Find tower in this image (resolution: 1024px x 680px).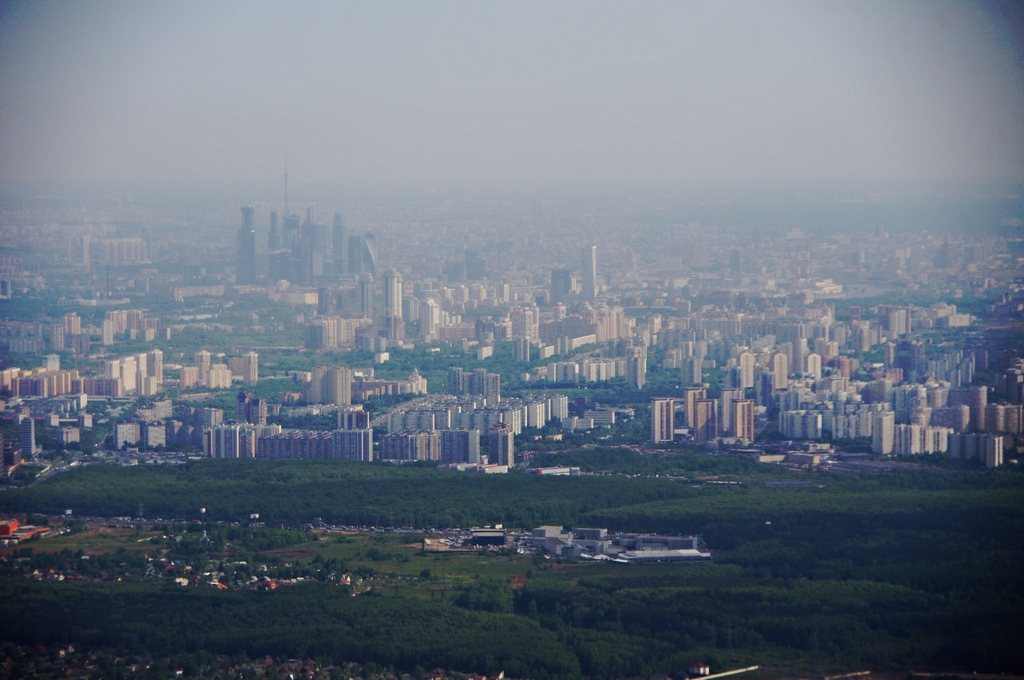
locate(685, 387, 719, 445).
